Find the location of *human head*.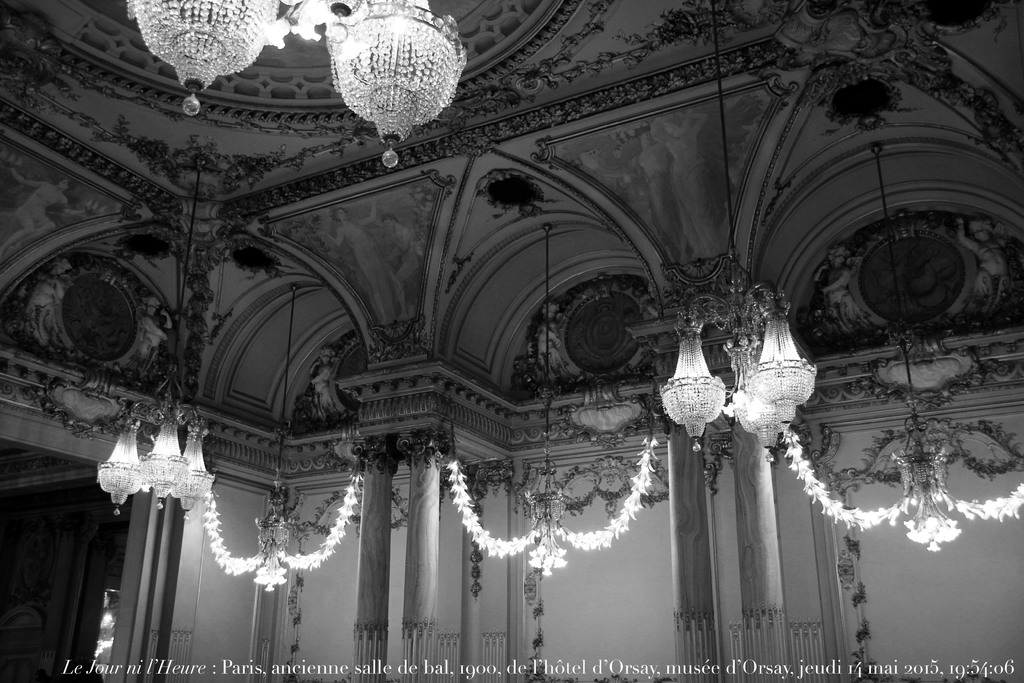
Location: box(829, 242, 852, 269).
